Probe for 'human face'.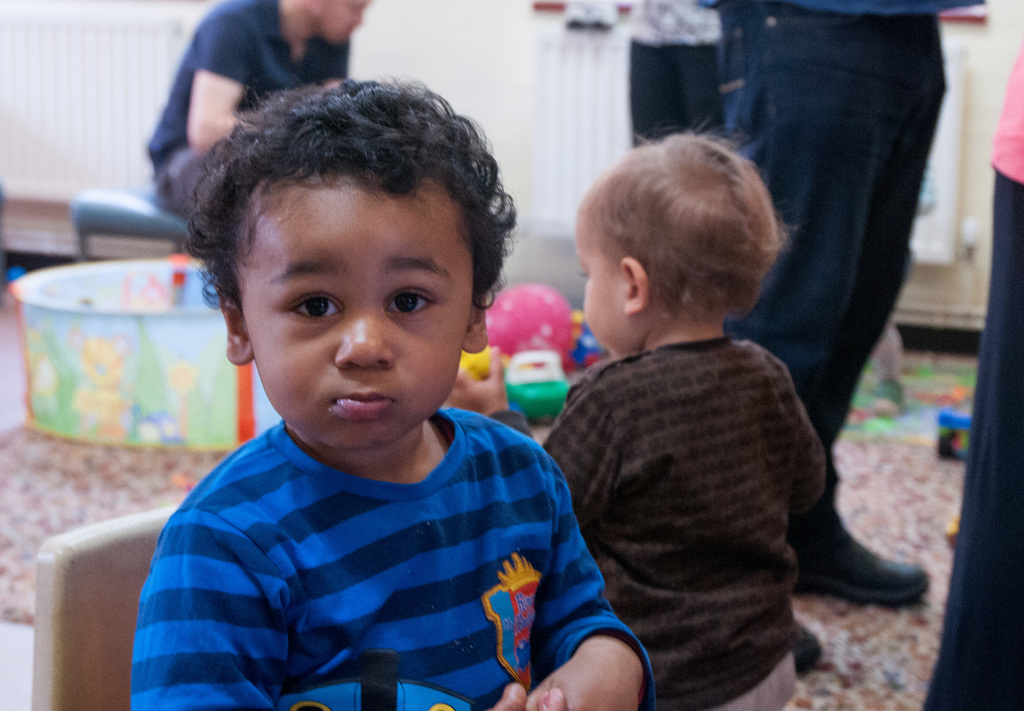
Probe result: [left=237, top=179, right=482, bottom=452].
